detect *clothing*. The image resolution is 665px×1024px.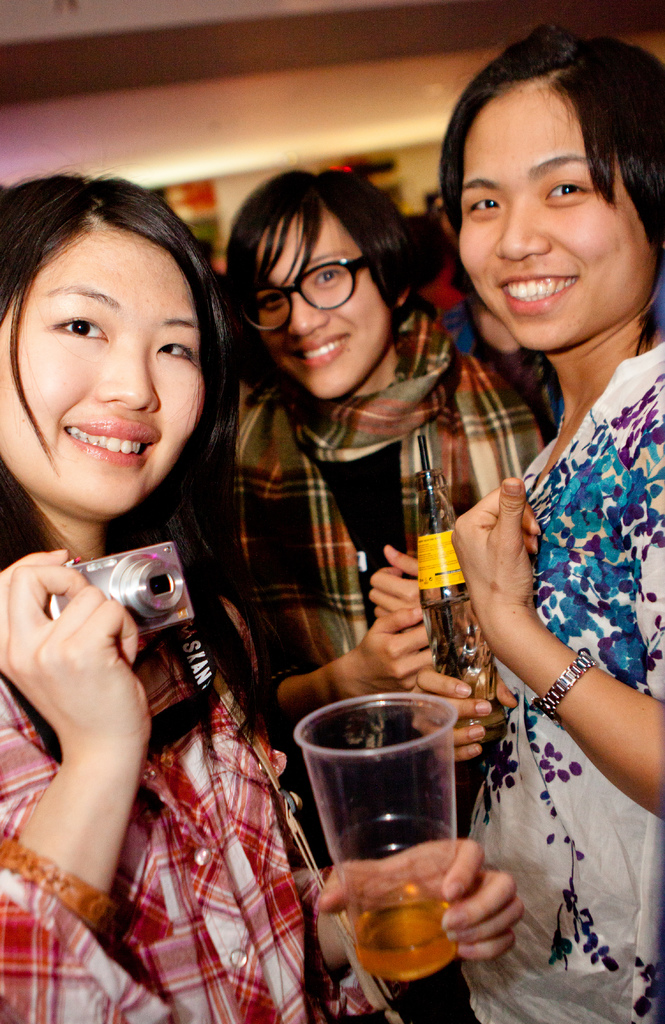
<box>0,595,404,1023</box>.
